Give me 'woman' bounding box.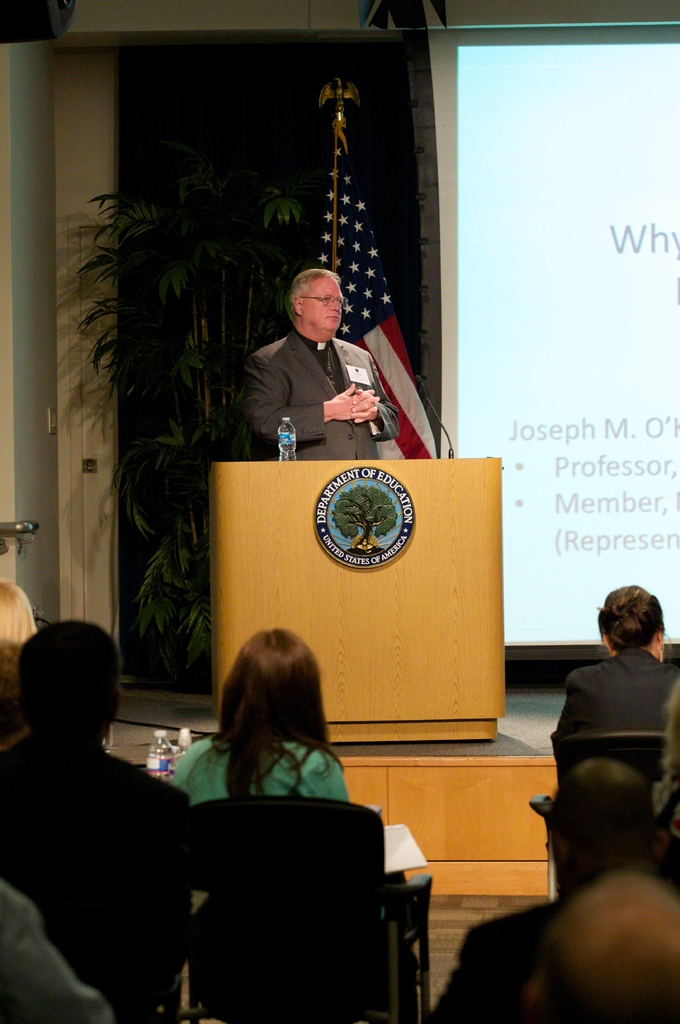
<region>0, 568, 73, 824</region>.
